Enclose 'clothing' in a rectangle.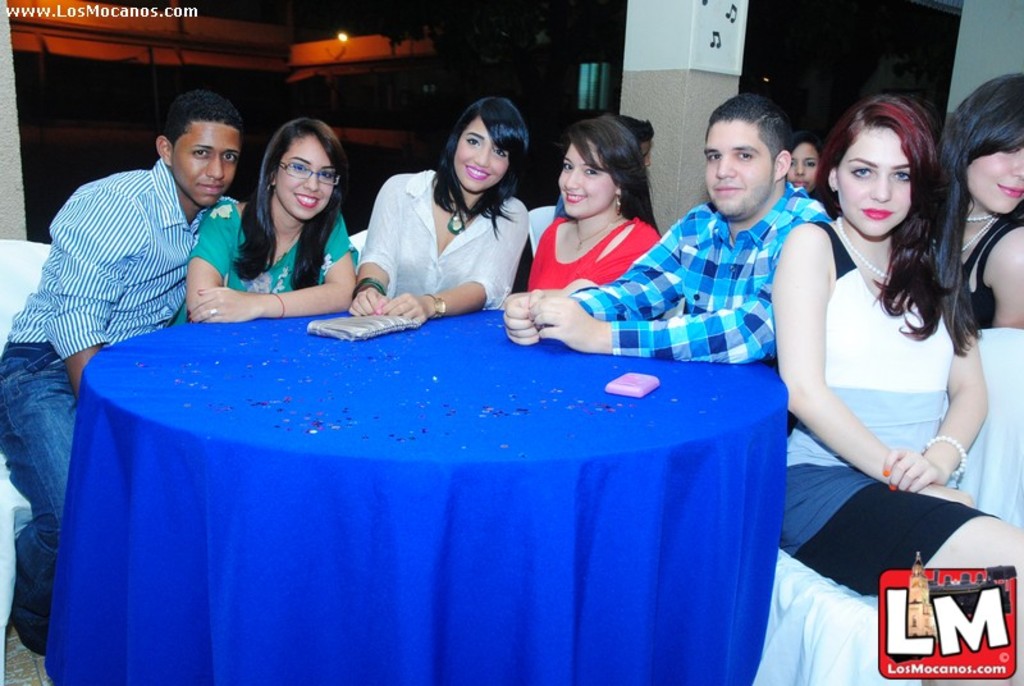
l=572, t=178, r=835, b=365.
